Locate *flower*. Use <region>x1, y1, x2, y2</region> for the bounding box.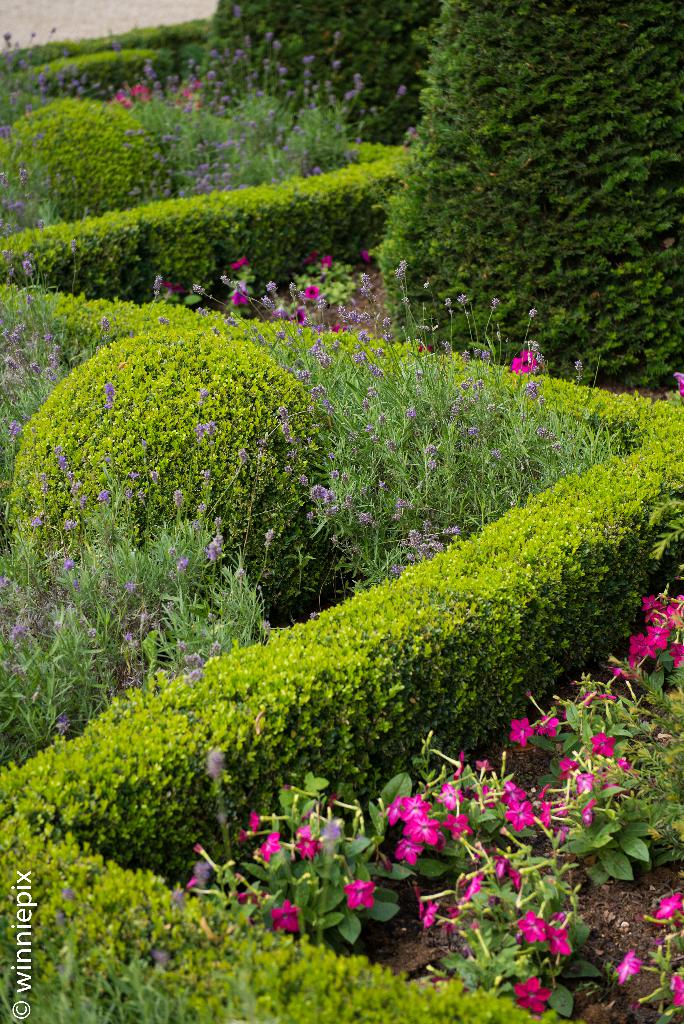
<region>583, 732, 615, 758</region>.
